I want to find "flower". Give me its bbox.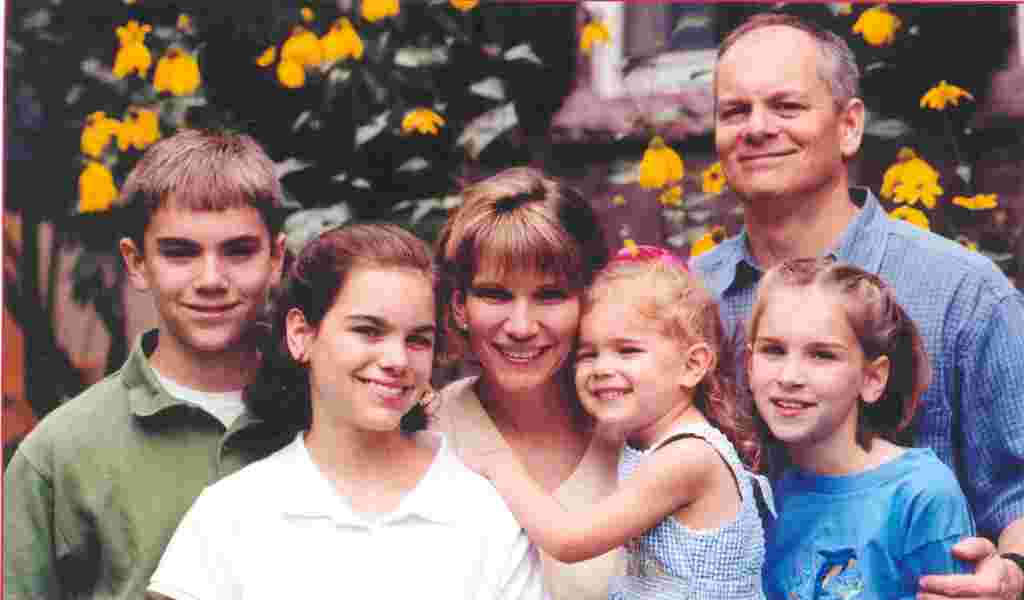
<region>886, 206, 934, 232</region>.
